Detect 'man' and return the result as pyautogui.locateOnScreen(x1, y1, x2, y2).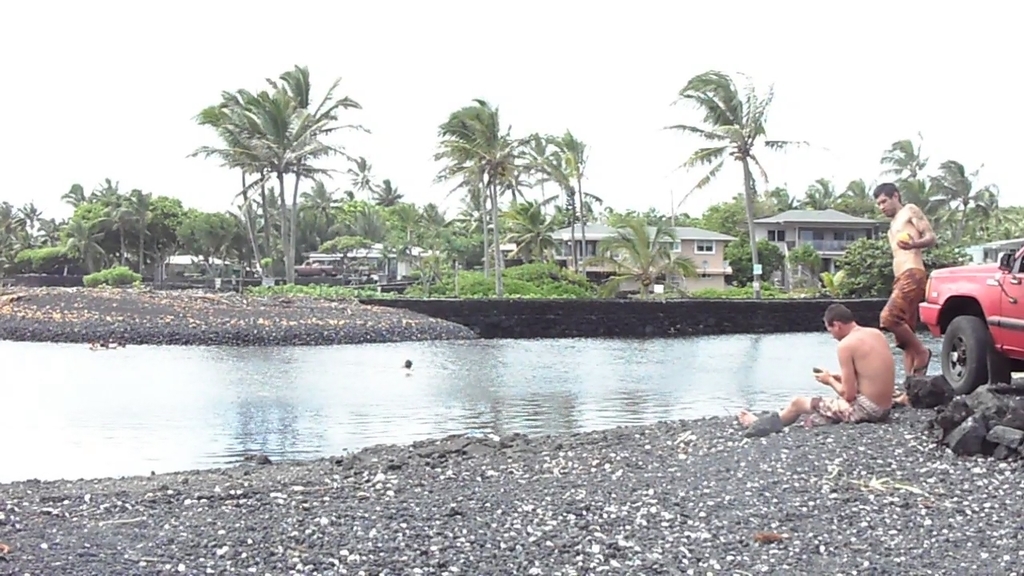
pyautogui.locateOnScreen(881, 182, 934, 407).
